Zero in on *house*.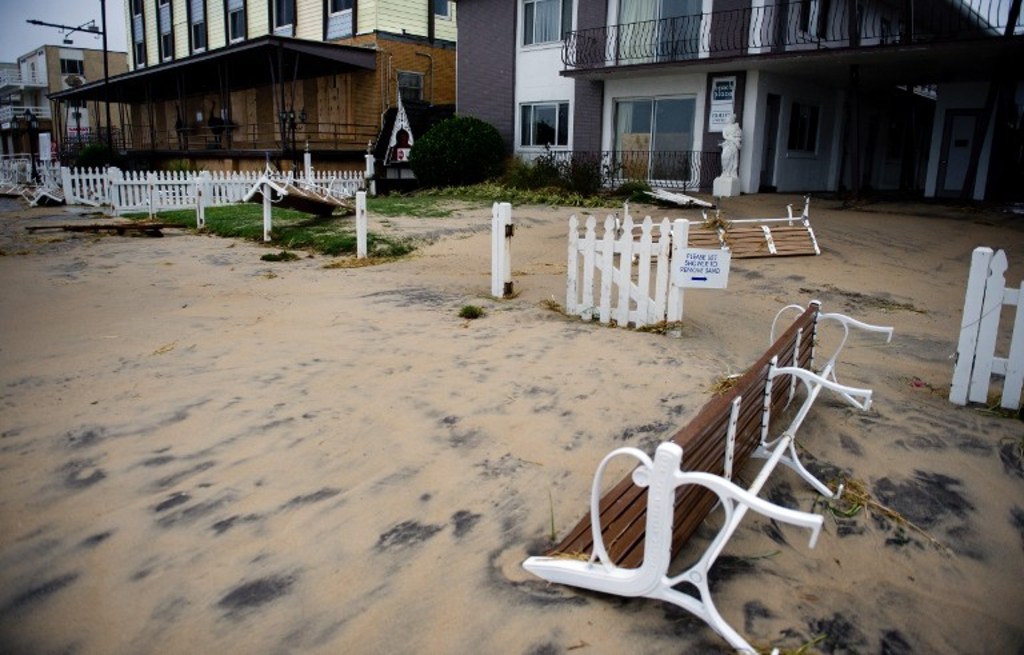
Zeroed in: {"left": 0, "top": 41, "right": 128, "bottom": 151}.
